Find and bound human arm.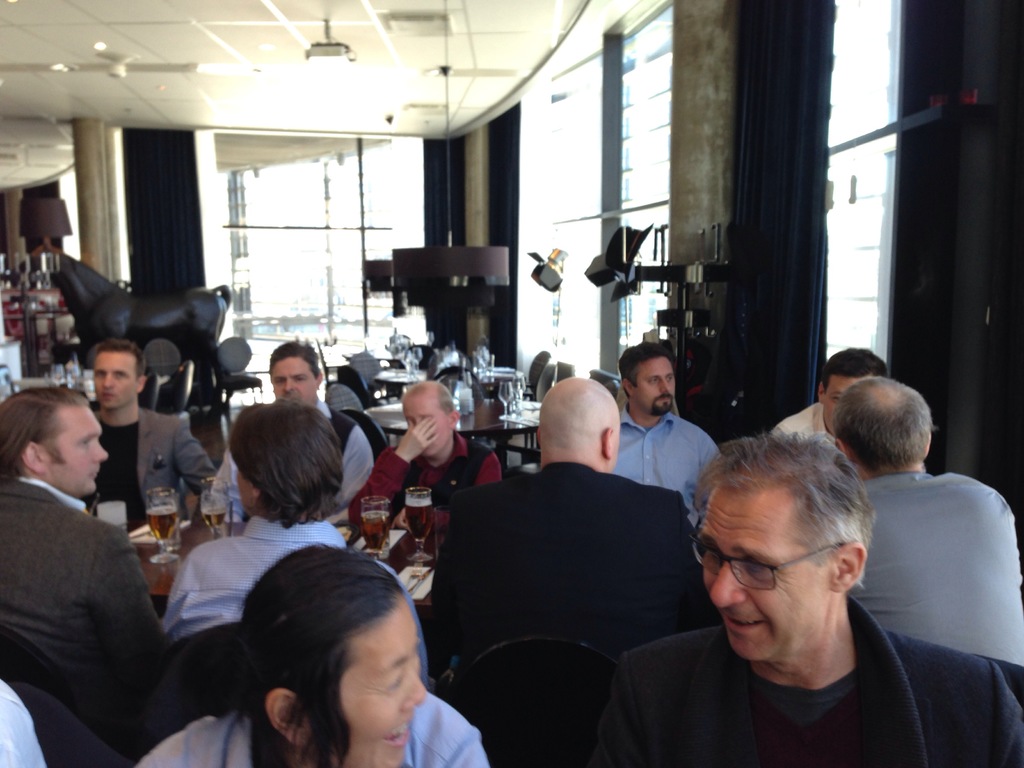
Bound: {"left": 394, "top": 416, "right": 438, "bottom": 467}.
